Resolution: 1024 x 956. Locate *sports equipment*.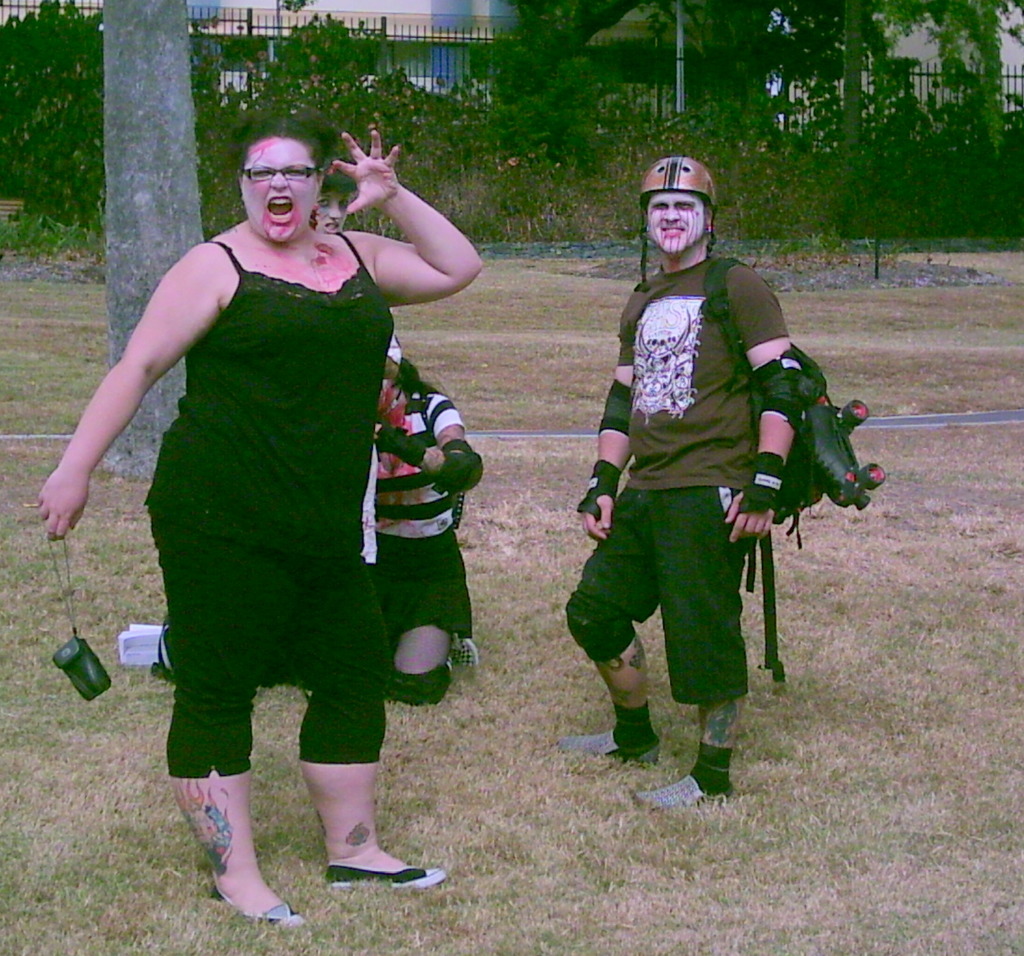
{"x1": 754, "y1": 353, "x2": 806, "y2": 431}.
